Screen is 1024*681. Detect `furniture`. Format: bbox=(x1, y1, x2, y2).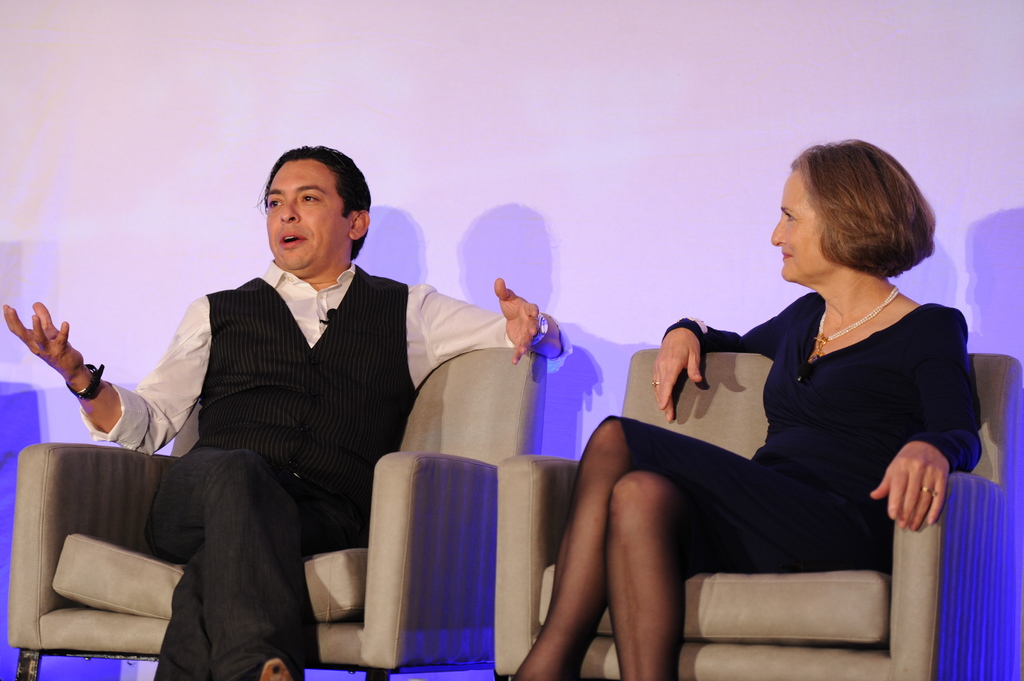
bbox=(6, 346, 548, 680).
